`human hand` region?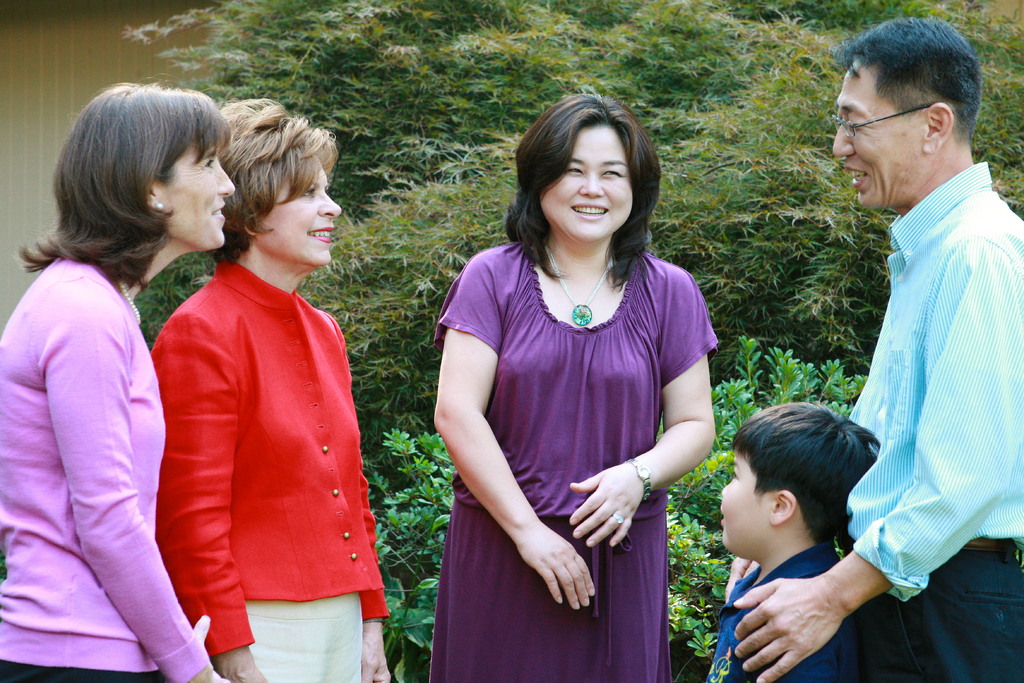
Rect(519, 523, 597, 613)
